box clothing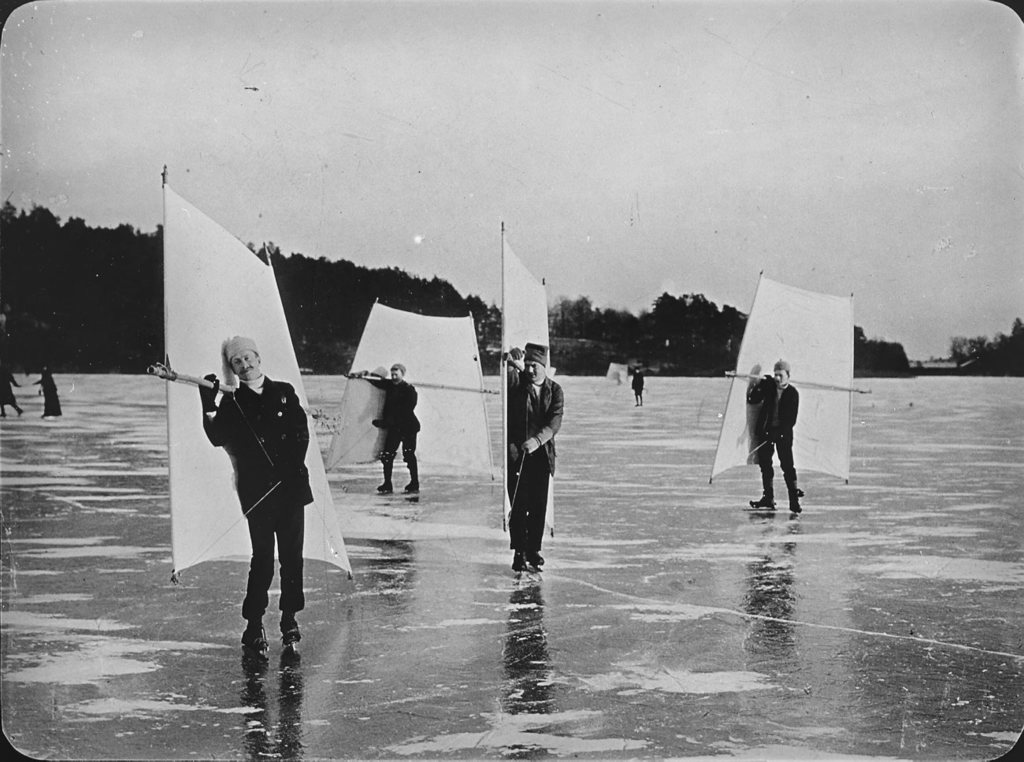
{"left": 0, "top": 361, "right": 31, "bottom": 411}
